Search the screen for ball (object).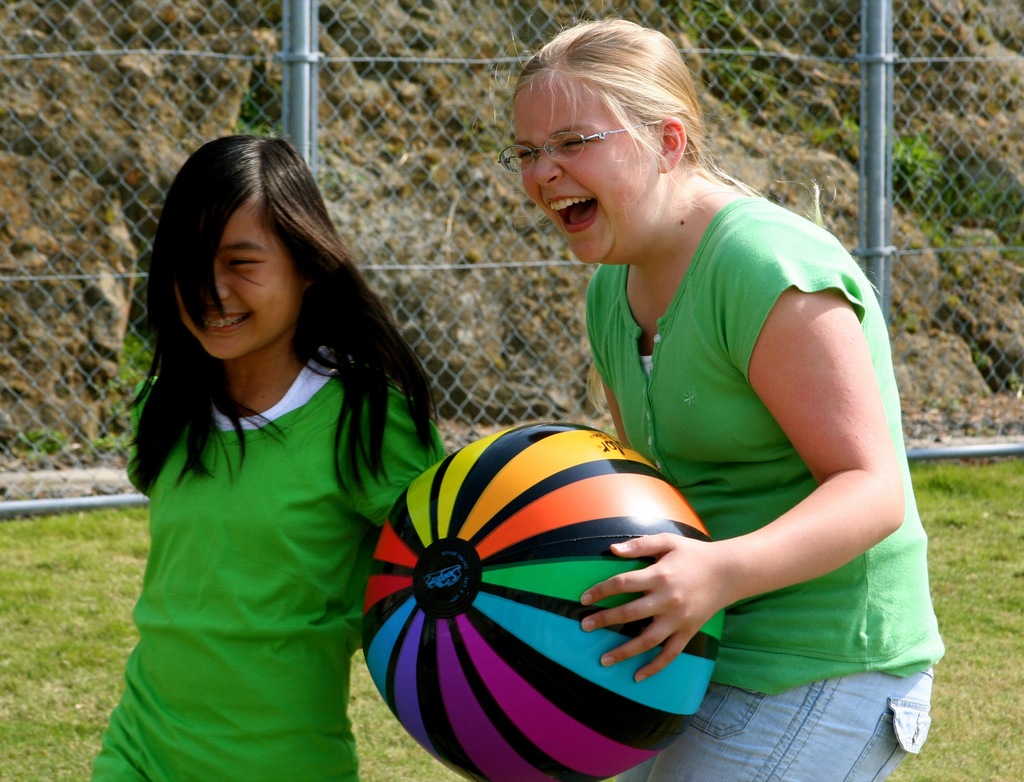
Found at <box>358,420,705,781</box>.
